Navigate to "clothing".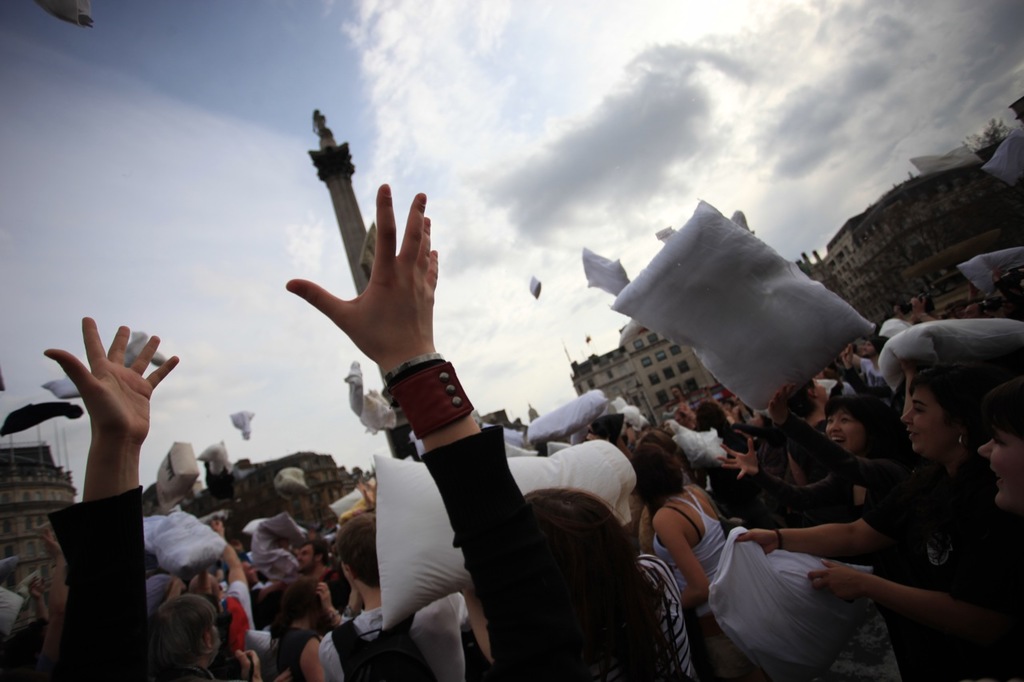
Navigation target: [x1=784, y1=439, x2=983, y2=593].
